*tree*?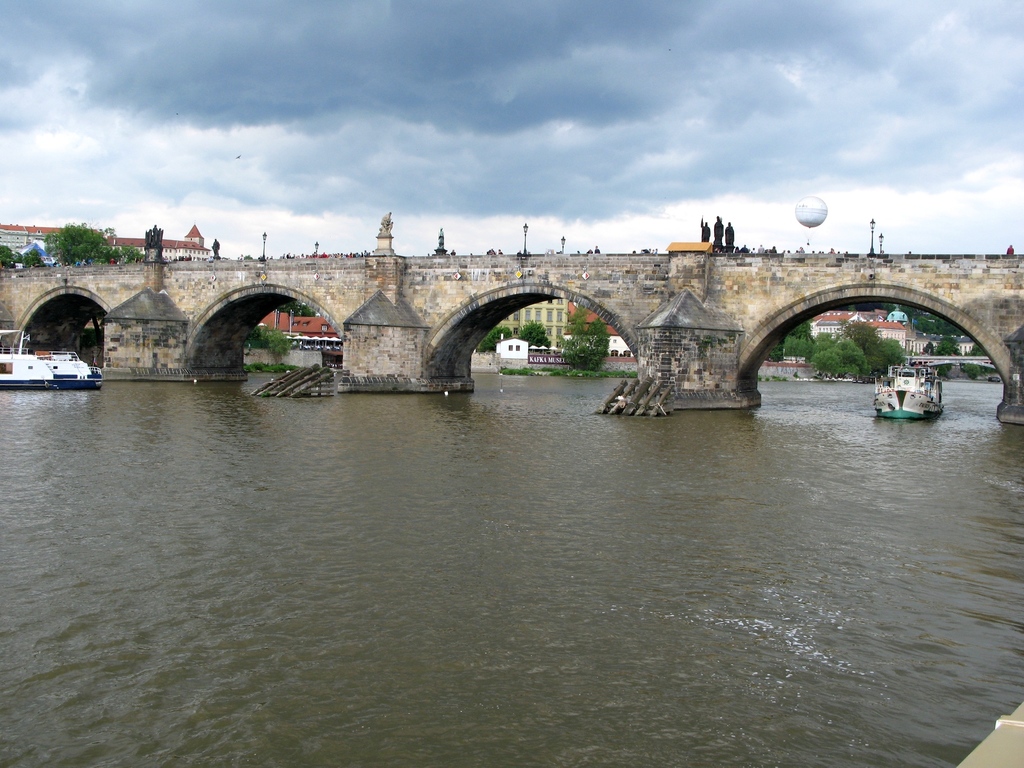
region(0, 248, 22, 271)
